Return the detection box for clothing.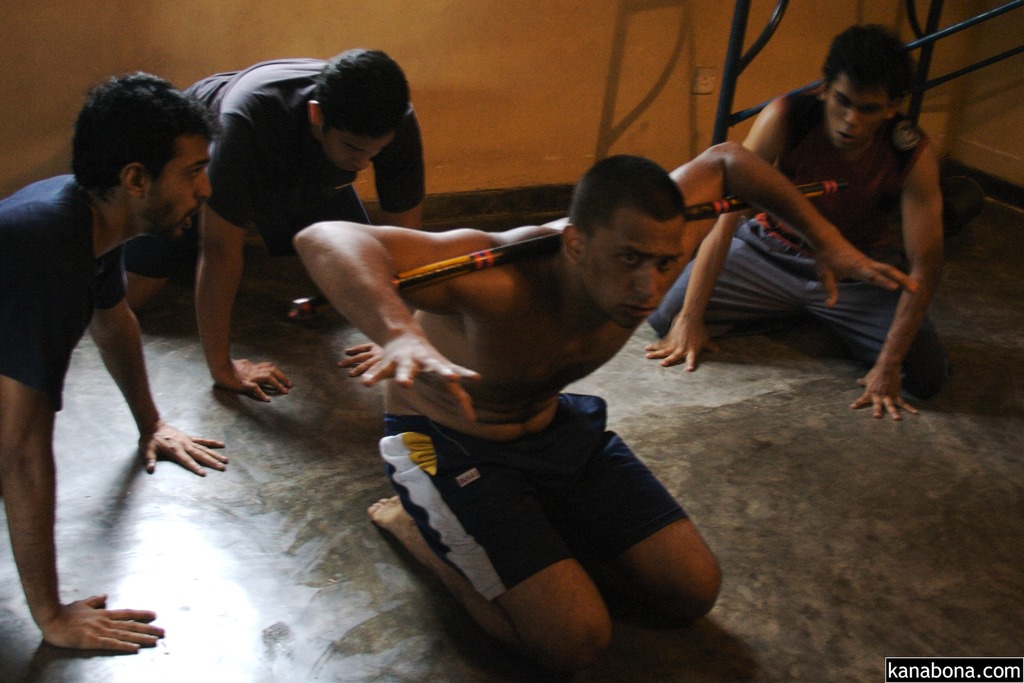
[0,171,129,412].
